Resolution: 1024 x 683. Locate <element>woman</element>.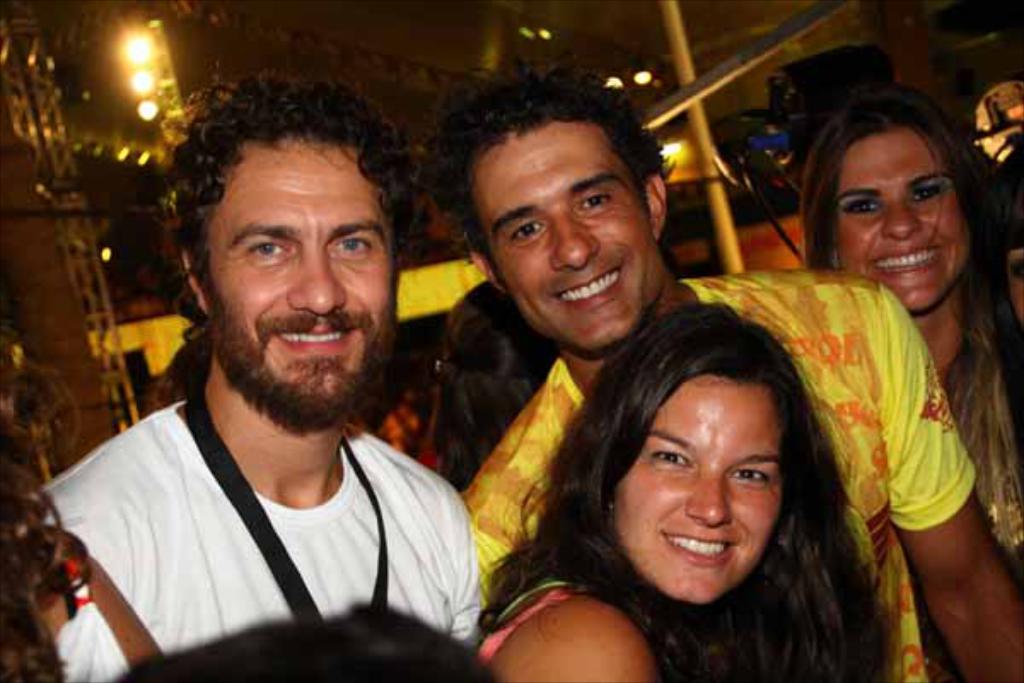
detection(794, 80, 1022, 562).
